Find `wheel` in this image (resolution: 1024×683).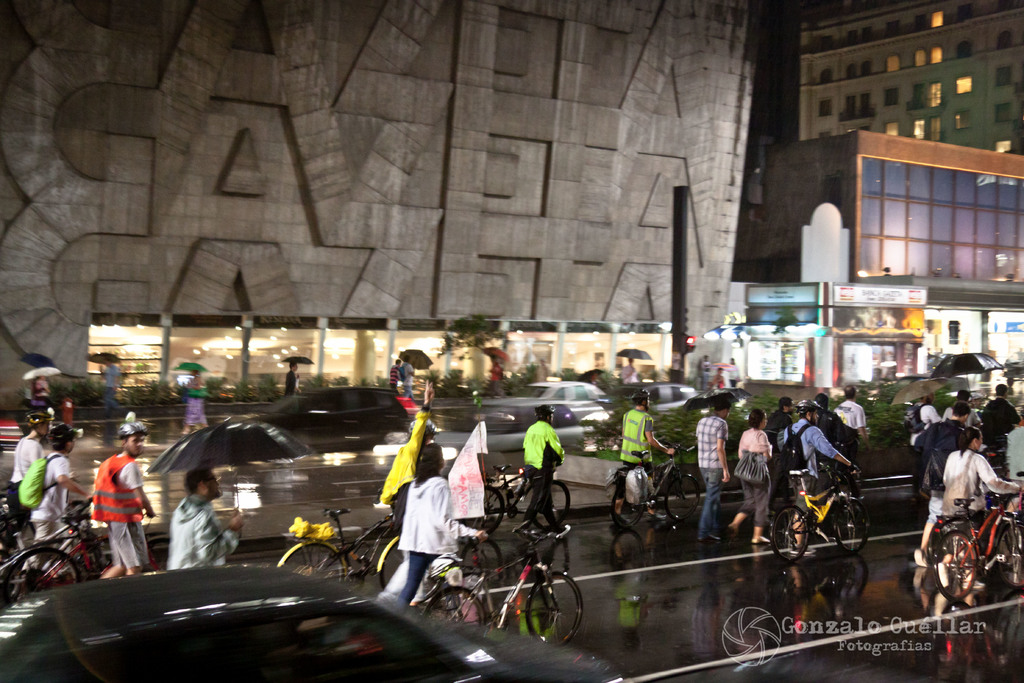
rect(463, 486, 502, 536).
